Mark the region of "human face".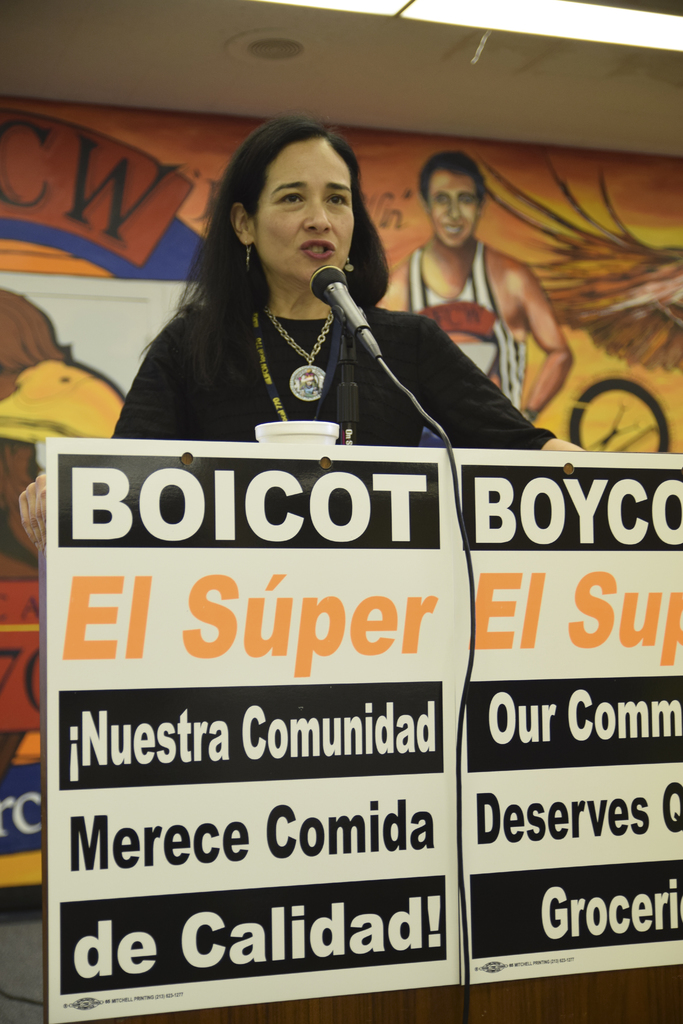
Region: (258, 143, 358, 281).
